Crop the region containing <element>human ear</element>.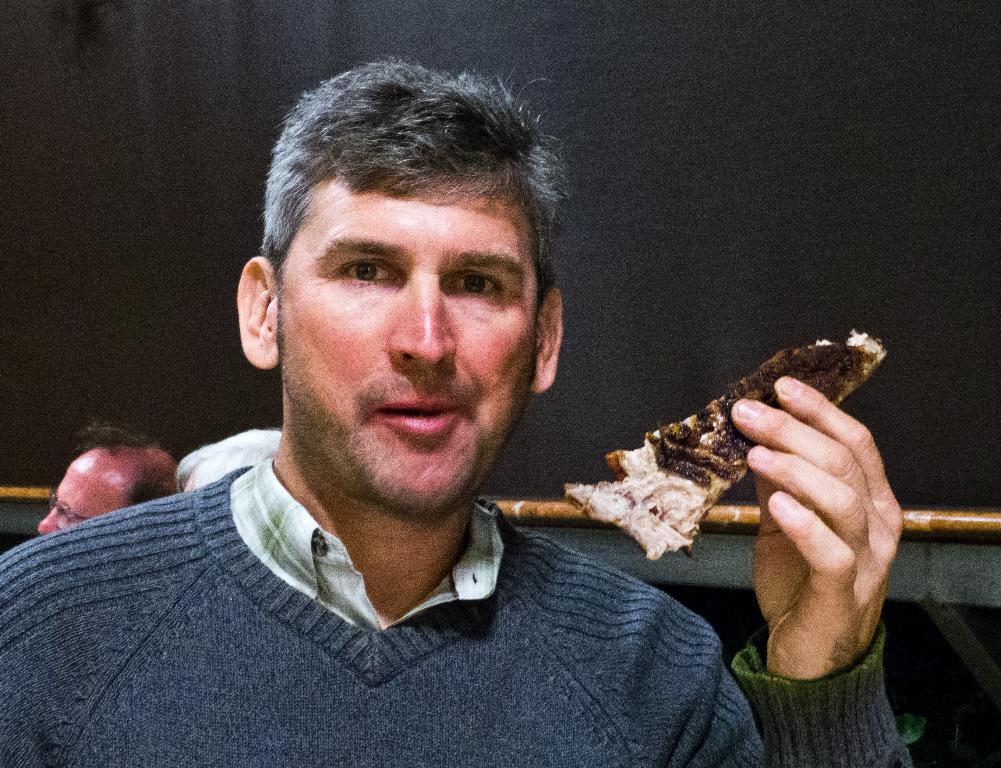
Crop region: 526:284:566:394.
